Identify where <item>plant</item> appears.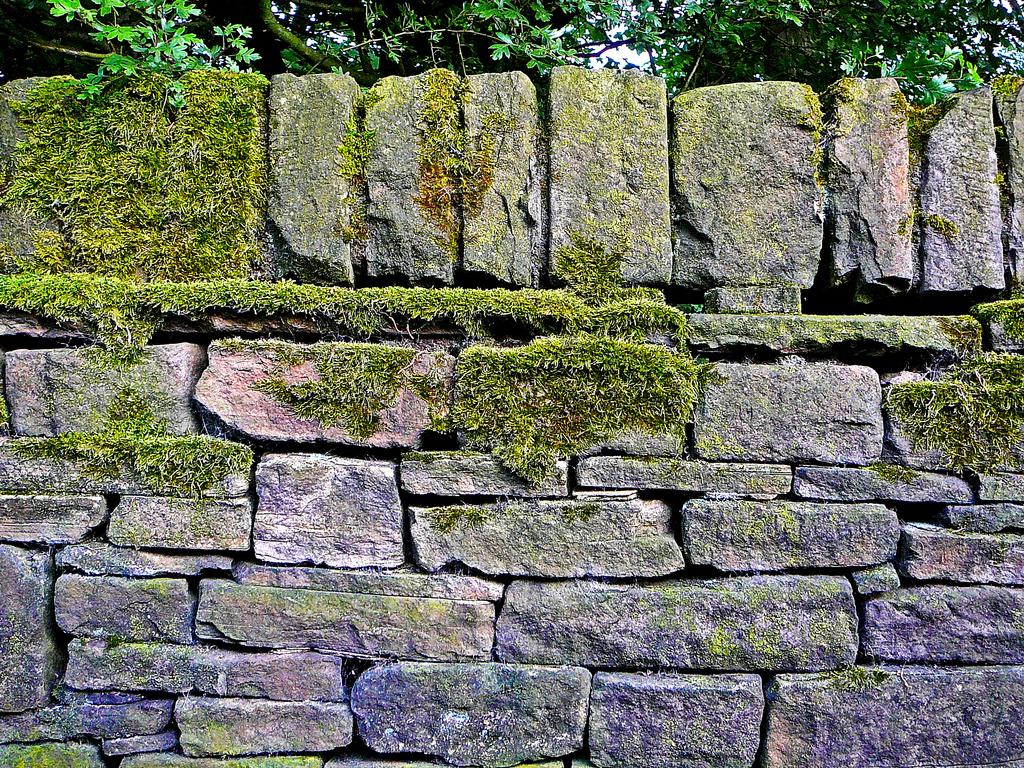
Appears at locate(0, 387, 251, 515).
